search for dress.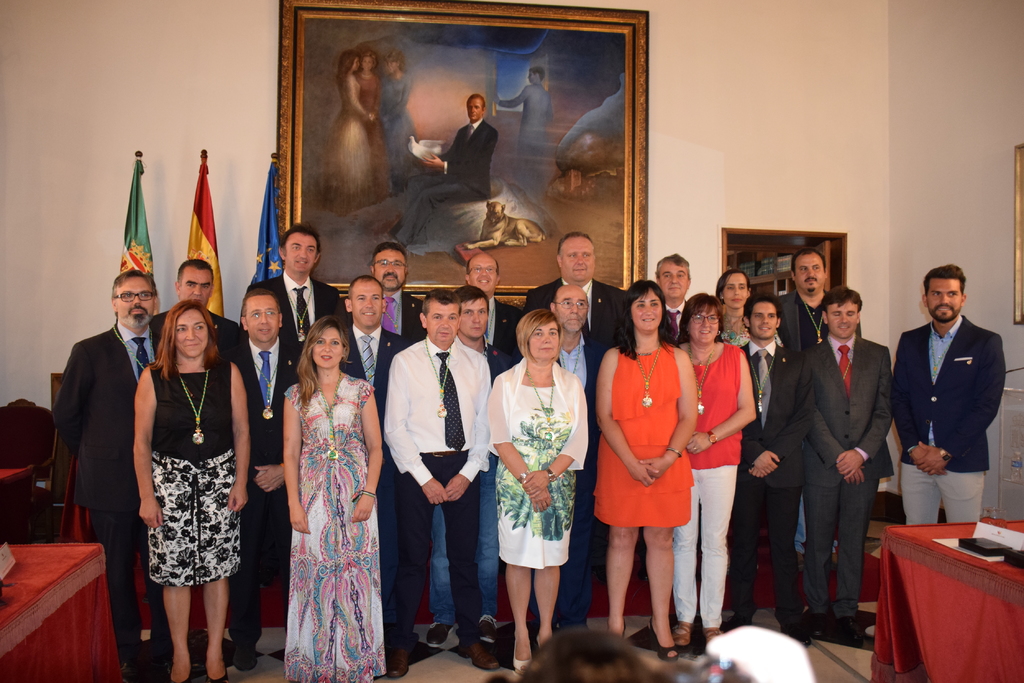
Found at 489 361 589 566.
